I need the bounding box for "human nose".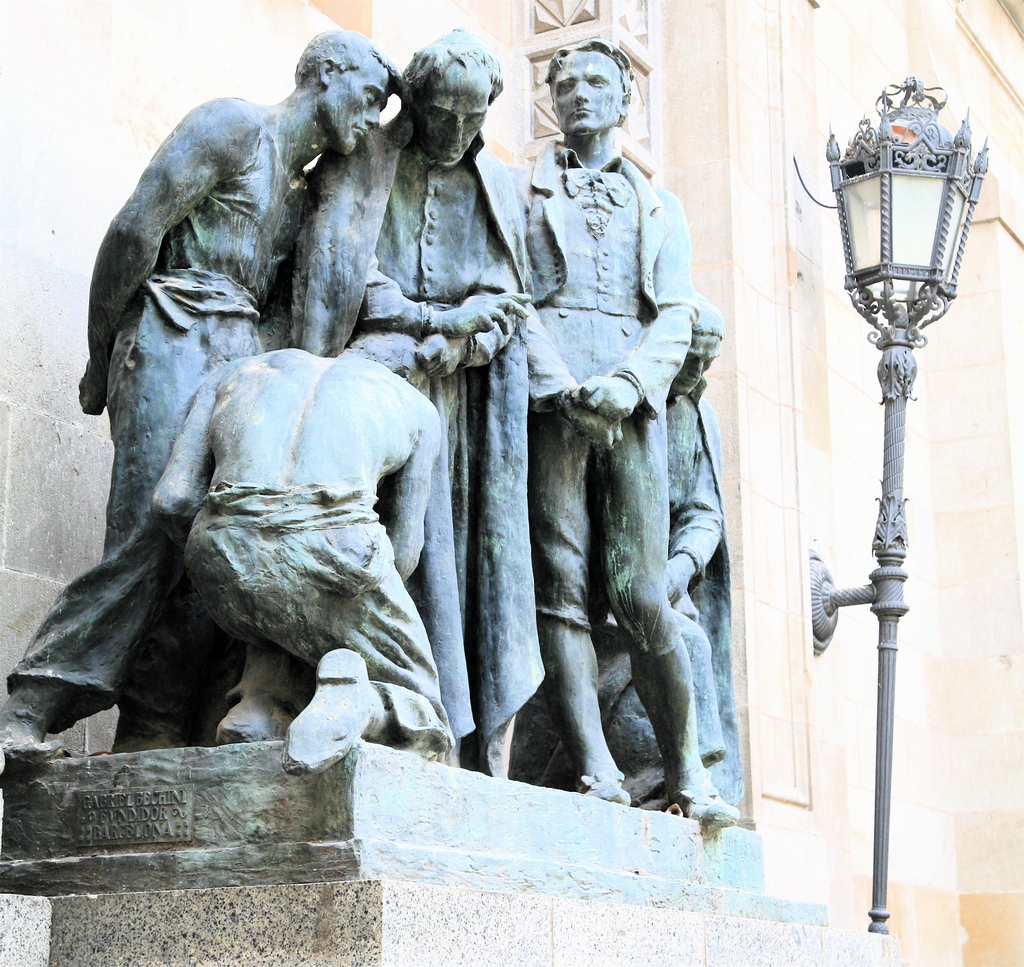
Here it is: select_region(689, 364, 701, 388).
